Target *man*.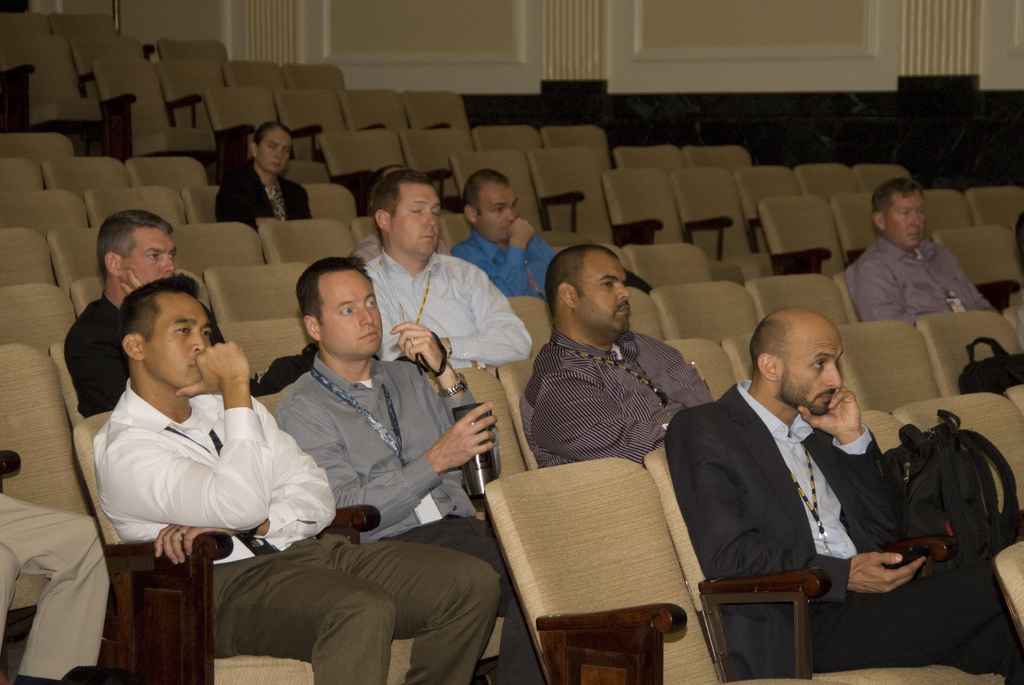
Target region: 367 165 534 368.
